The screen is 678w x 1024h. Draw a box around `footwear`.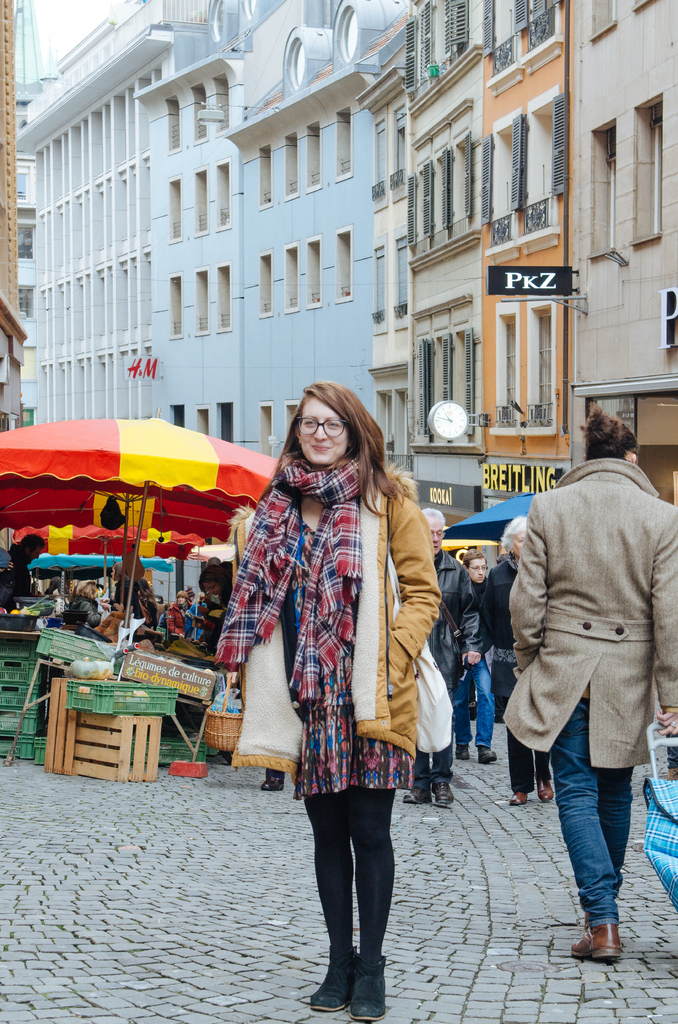
Rect(563, 925, 625, 961).
